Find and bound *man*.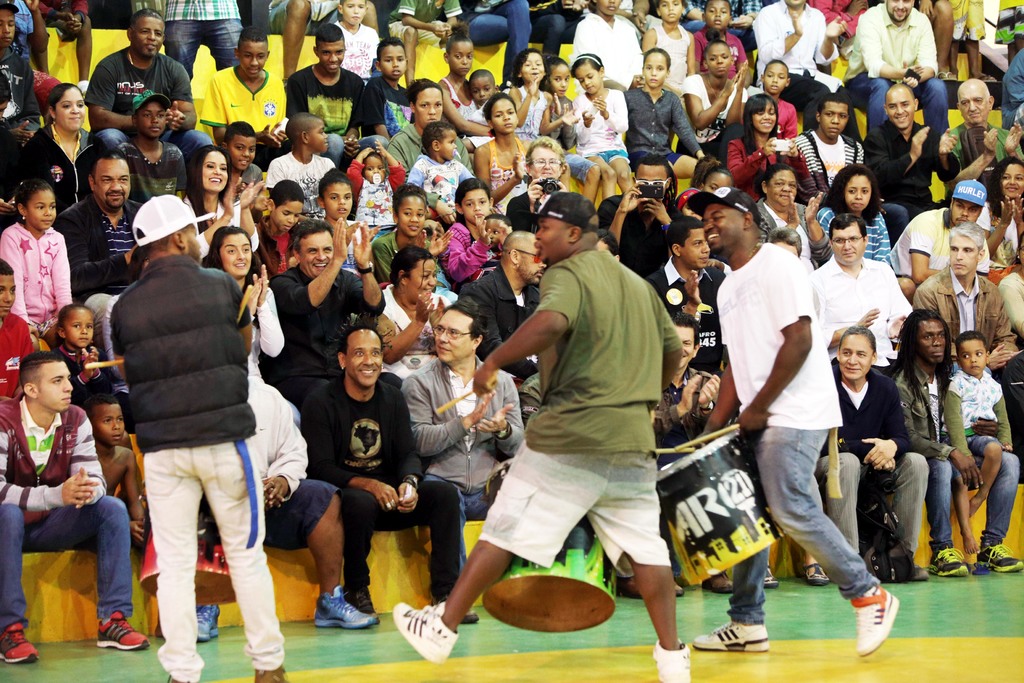
Bound: [598, 156, 680, 283].
